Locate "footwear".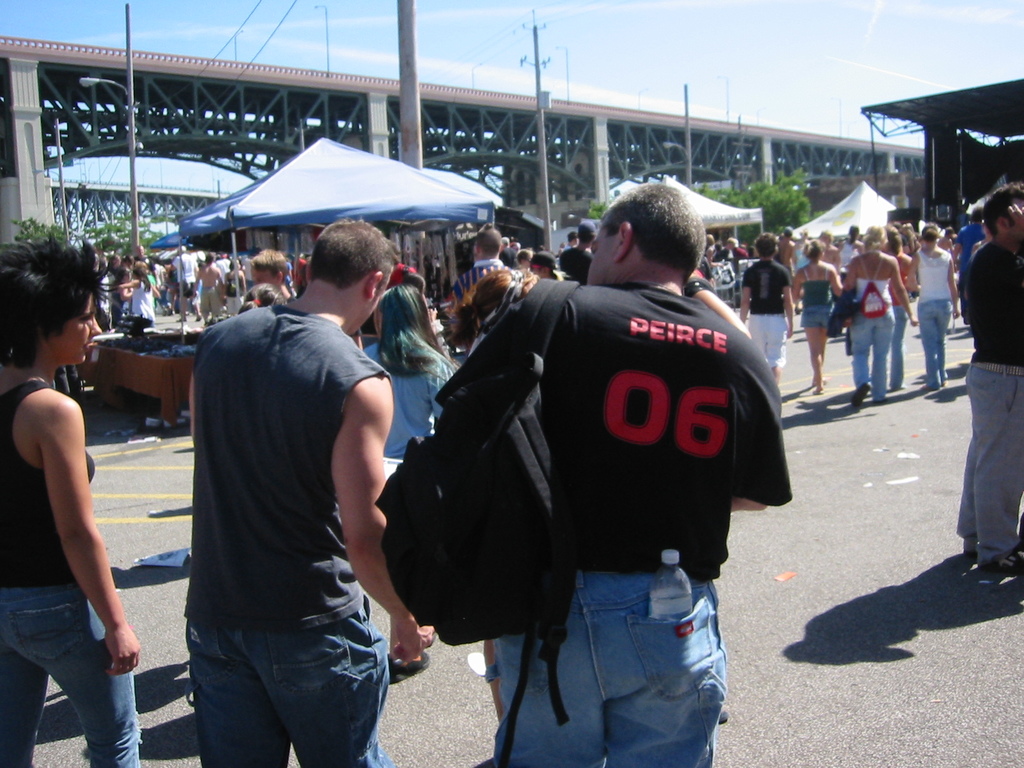
Bounding box: x1=385, y1=655, x2=430, y2=685.
